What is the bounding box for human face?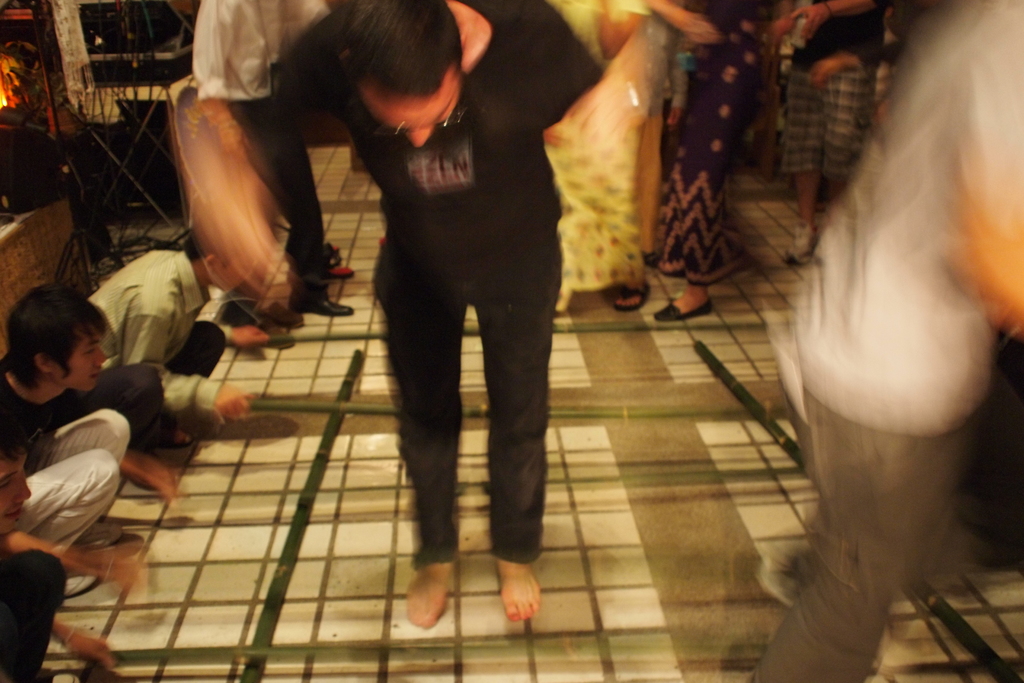
select_region(60, 325, 108, 393).
